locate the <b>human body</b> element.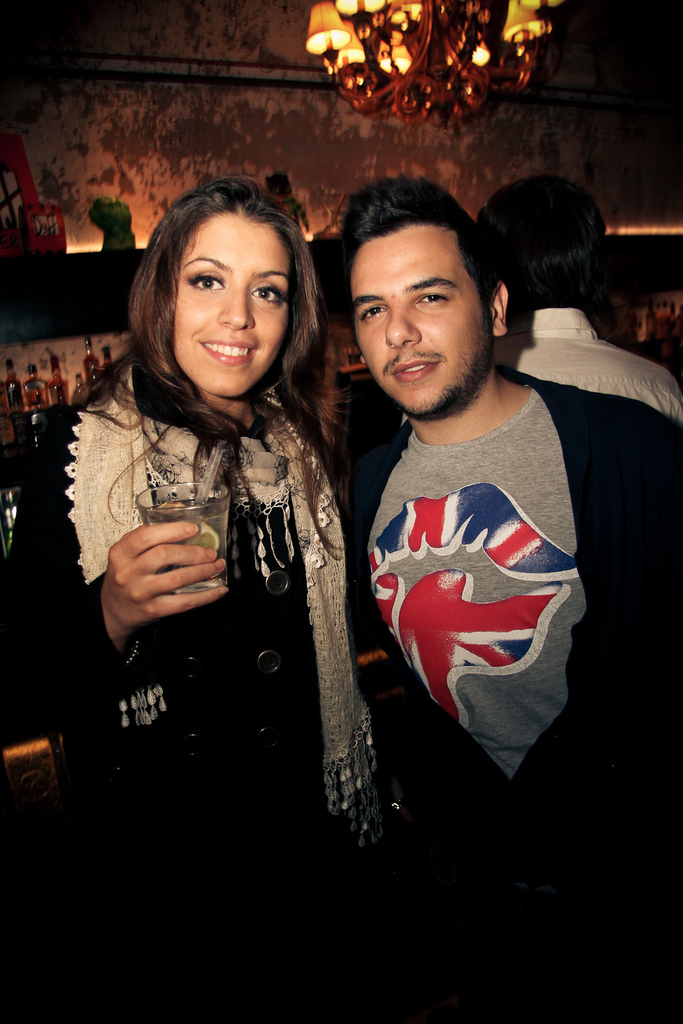
Element bbox: rect(3, 365, 434, 1023).
